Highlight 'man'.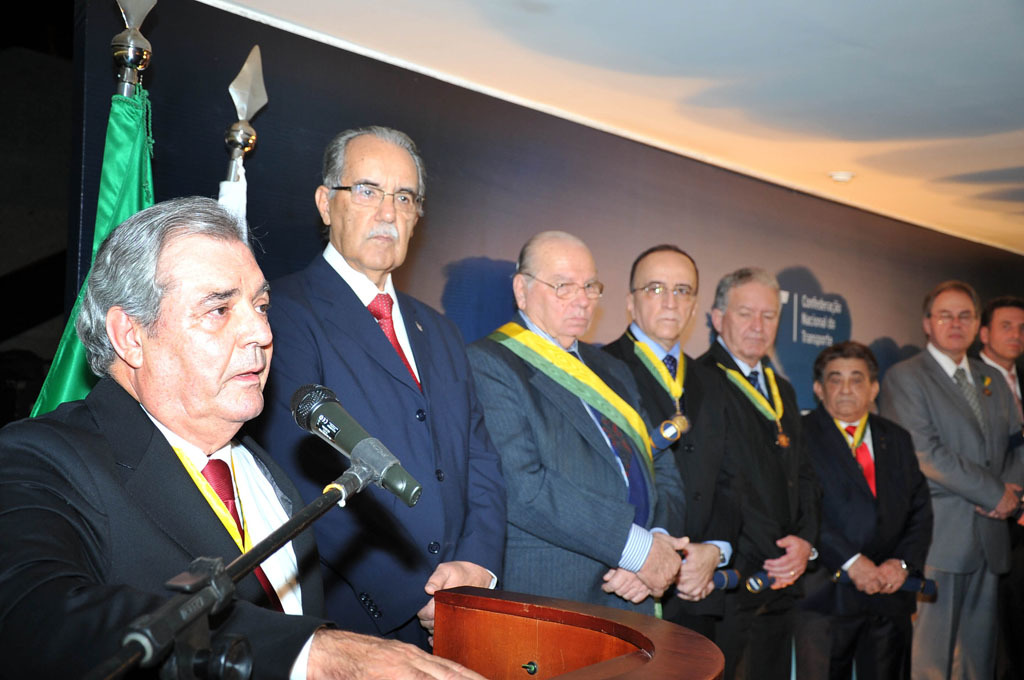
Highlighted region: 690, 269, 804, 679.
